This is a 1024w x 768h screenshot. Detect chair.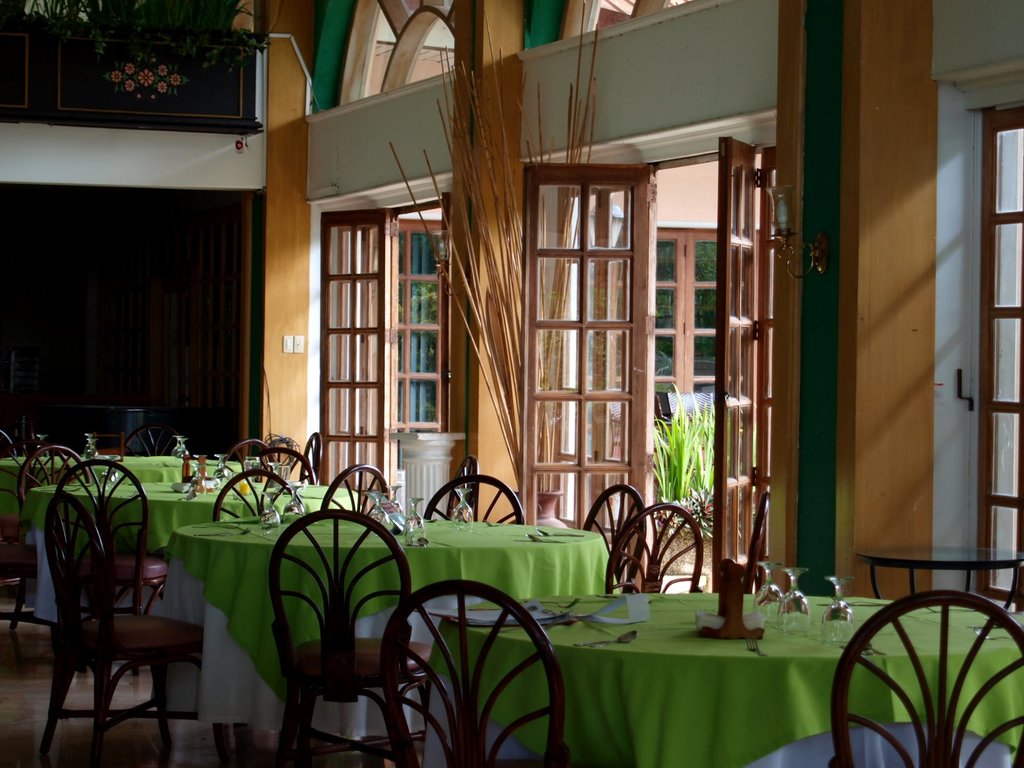
{"left": 208, "top": 467, "right": 303, "bottom": 525}.
